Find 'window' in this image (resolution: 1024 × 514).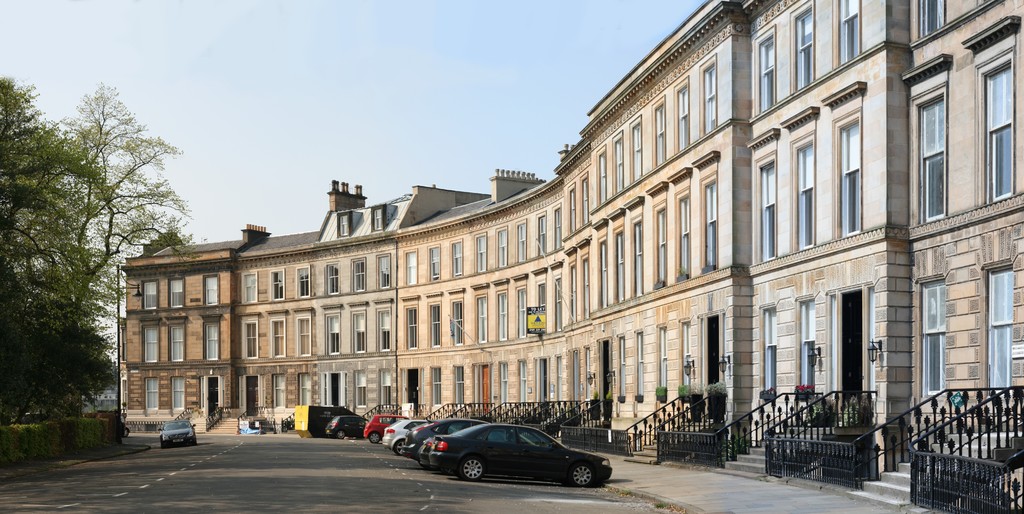
425/364/440/401.
